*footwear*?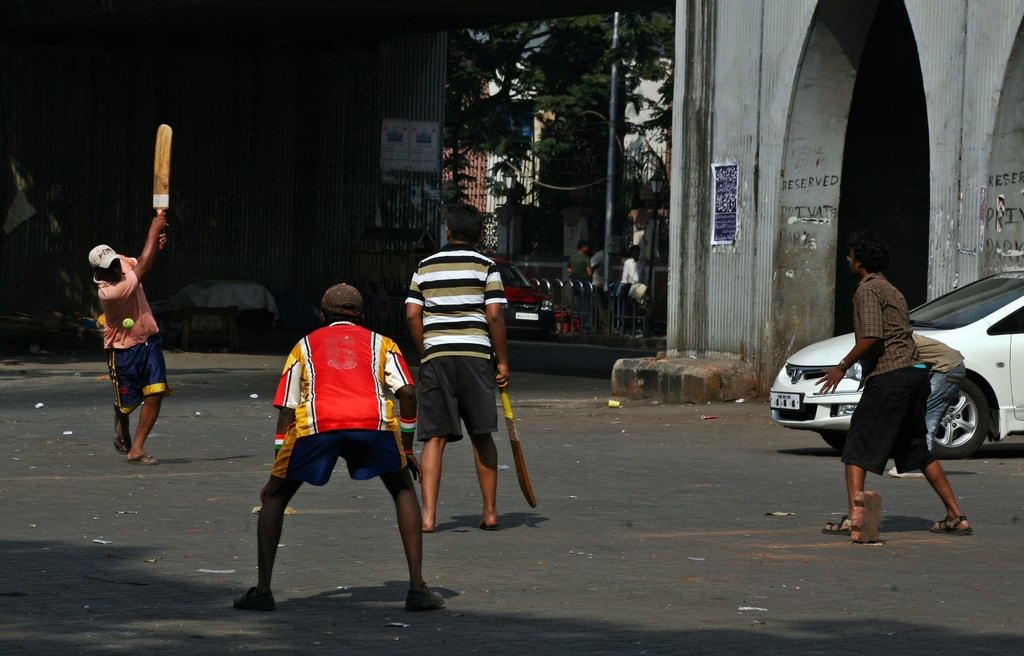
109/413/131/455
